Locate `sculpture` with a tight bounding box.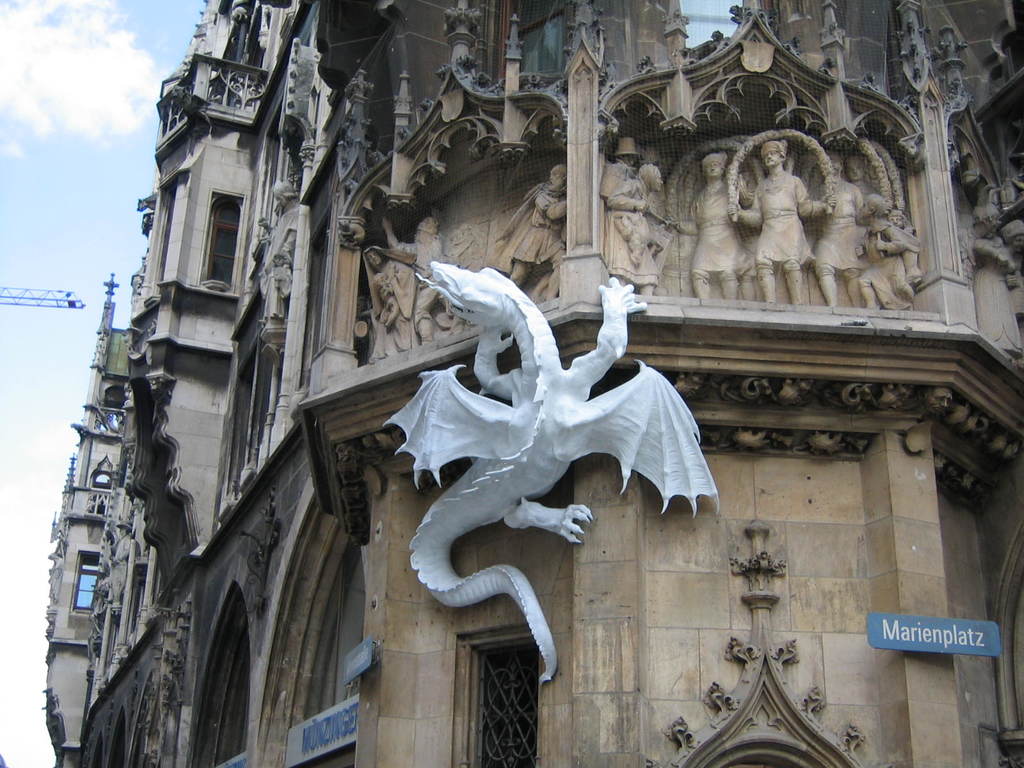
l=369, t=234, r=710, b=694.
